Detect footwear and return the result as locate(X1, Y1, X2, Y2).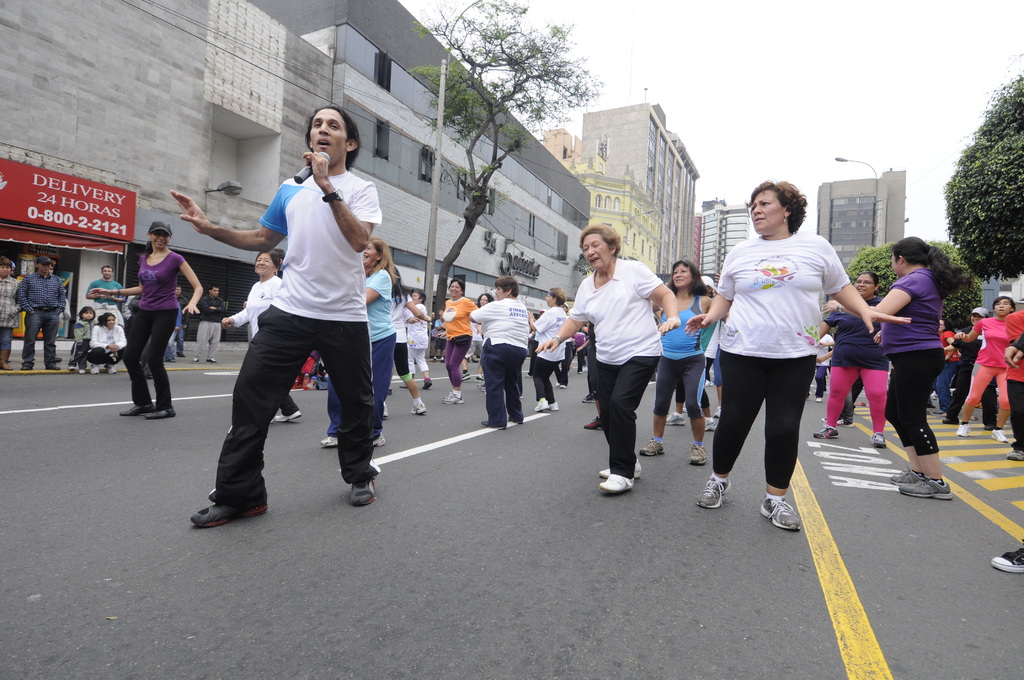
locate(703, 417, 717, 430).
